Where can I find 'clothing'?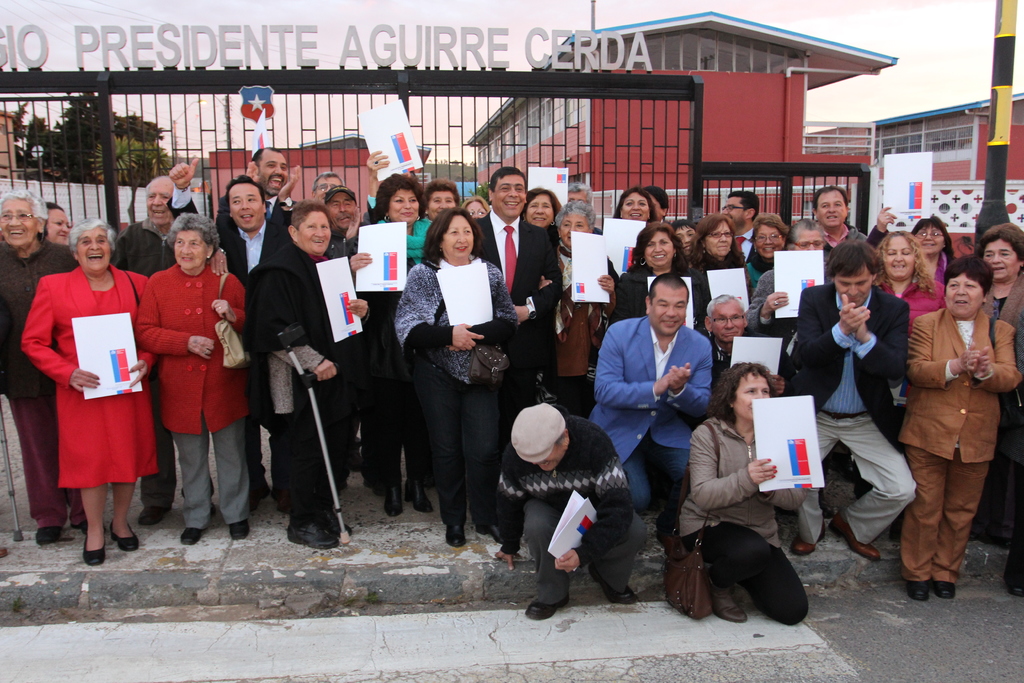
You can find it at (x1=250, y1=247, x2=368, y2=514).
